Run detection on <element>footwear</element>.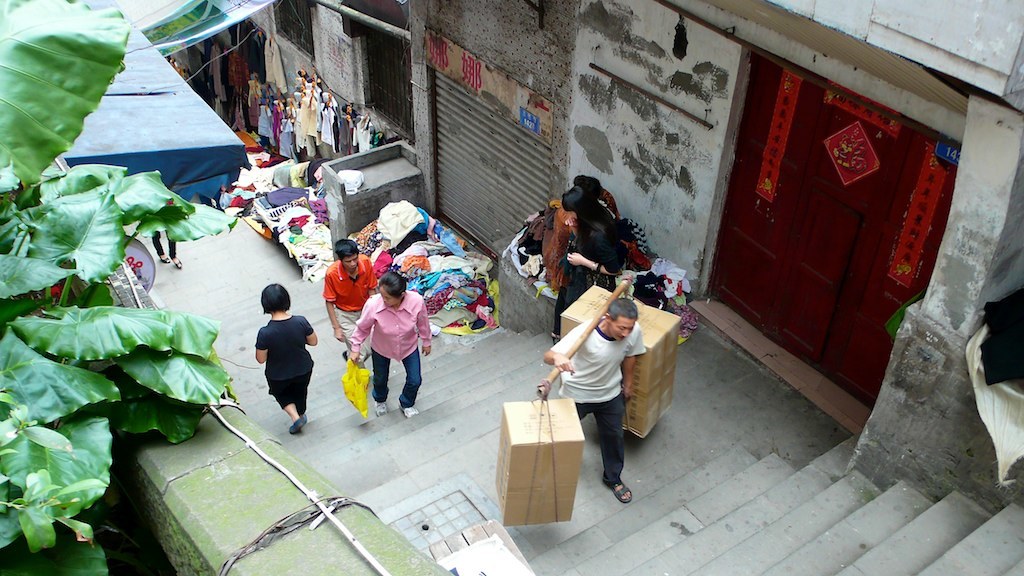
Result: detection(373, 397, 389, 416).
